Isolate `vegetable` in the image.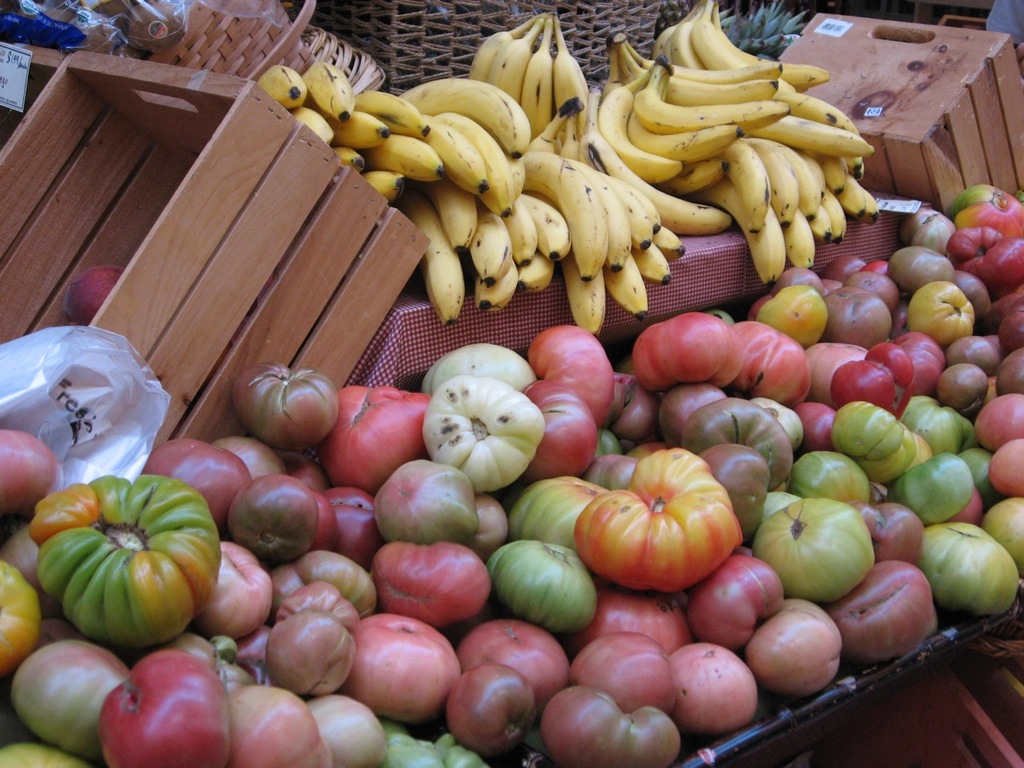
Isolated region: <bbox>573, 443, 746, 591</bbox>.
